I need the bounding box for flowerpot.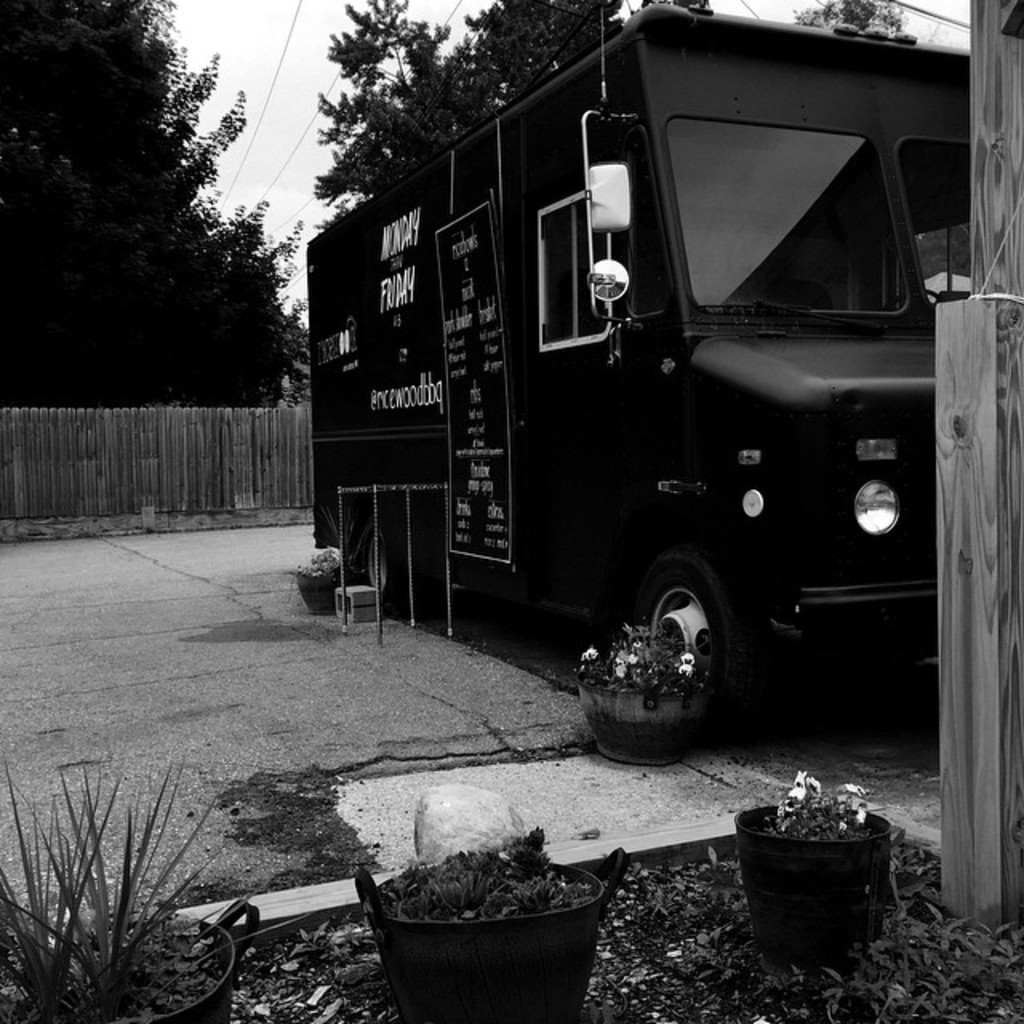
Here it is: (left=296, top=576, right=346, bottom=618).
